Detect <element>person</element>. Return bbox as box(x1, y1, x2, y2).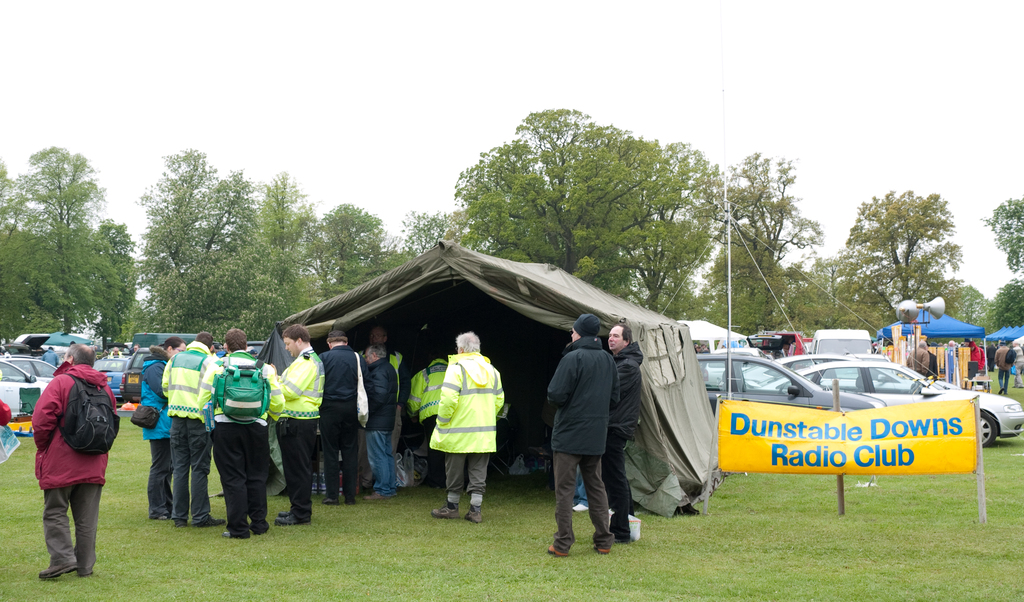
box(37, 343, 60, 369).
